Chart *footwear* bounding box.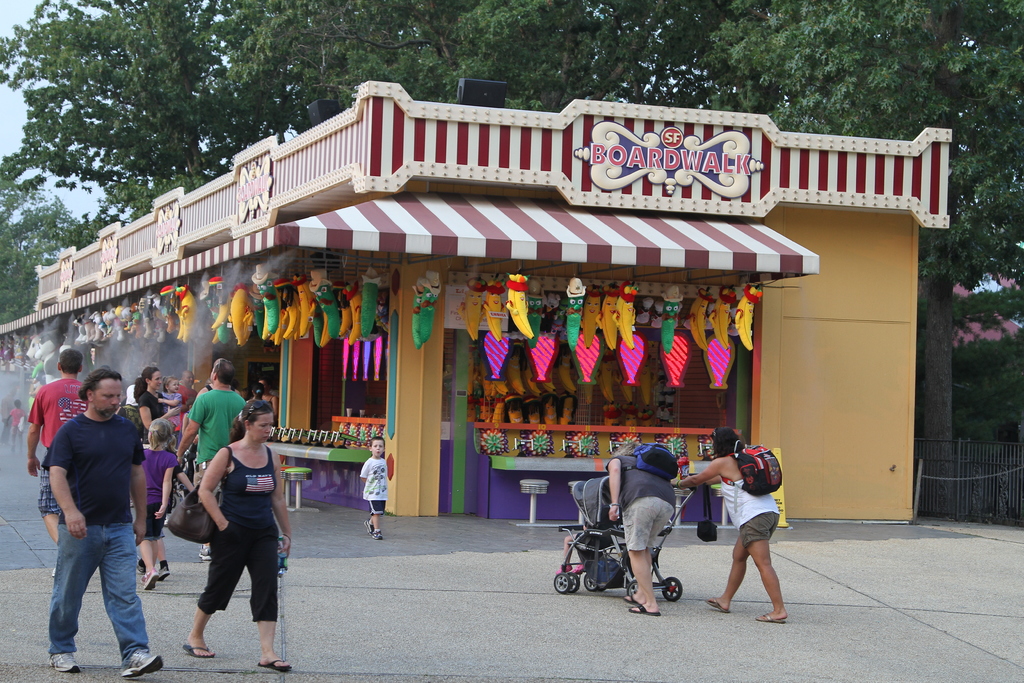
Charted: <box>753,608,792,628</box>.
